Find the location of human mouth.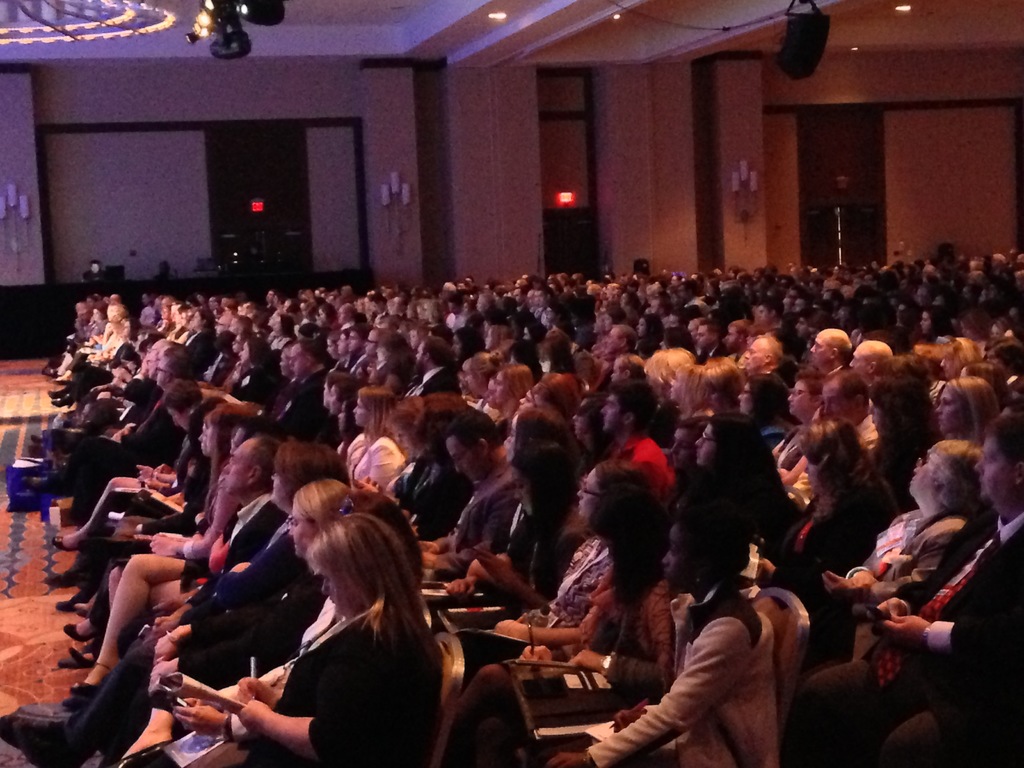
Location: <region>577, 499, 583, 508</region>.
